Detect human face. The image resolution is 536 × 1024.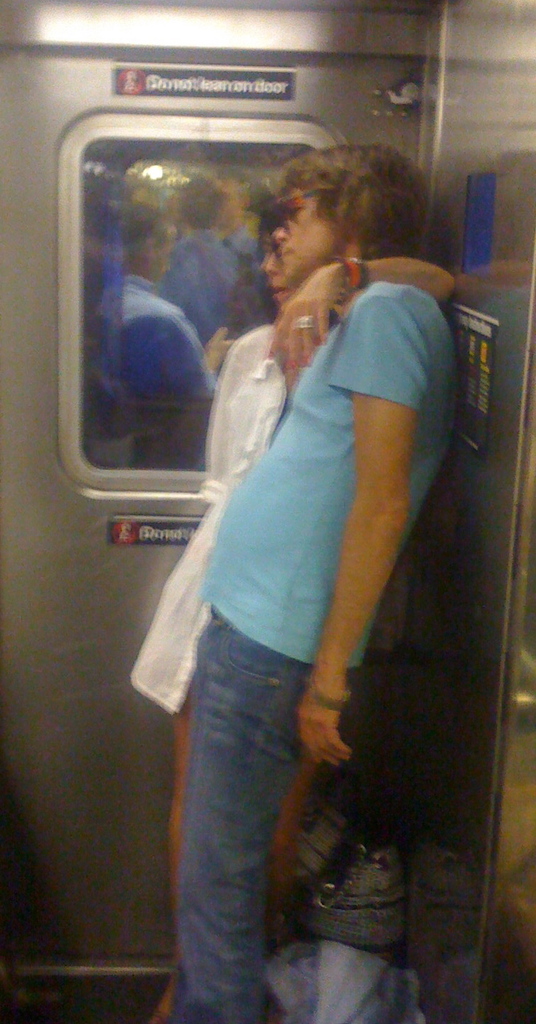
261,226,295,307.
